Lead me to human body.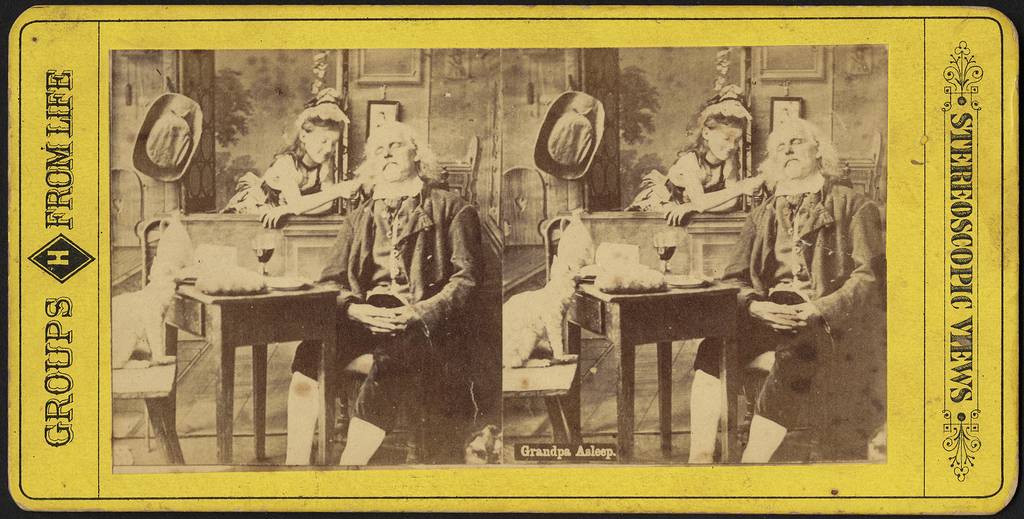
Lead to (x1=223, y1=92, x2=358, y2=239).
